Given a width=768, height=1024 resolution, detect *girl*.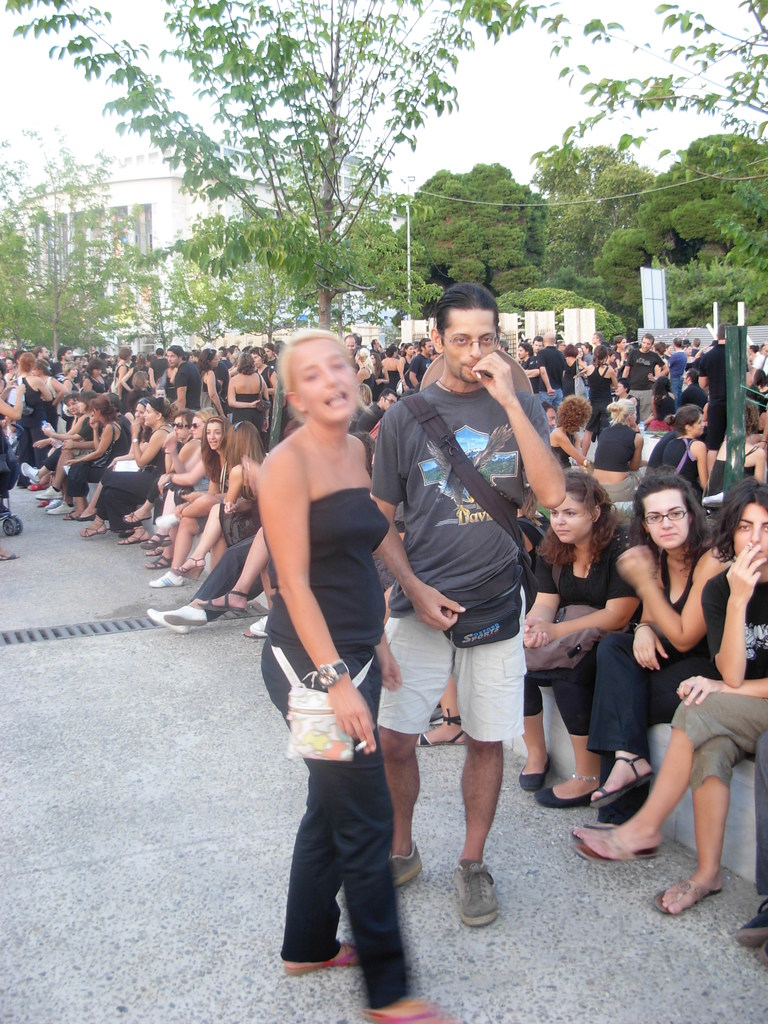
569,476,767,913.
